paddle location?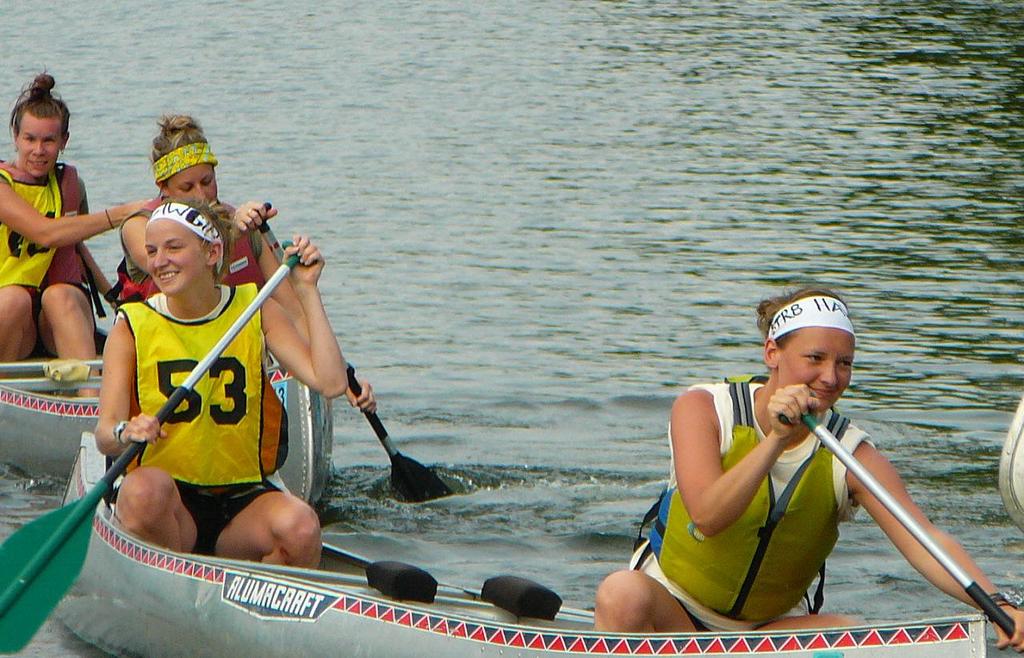
box(778, 394, 1023, 657)
